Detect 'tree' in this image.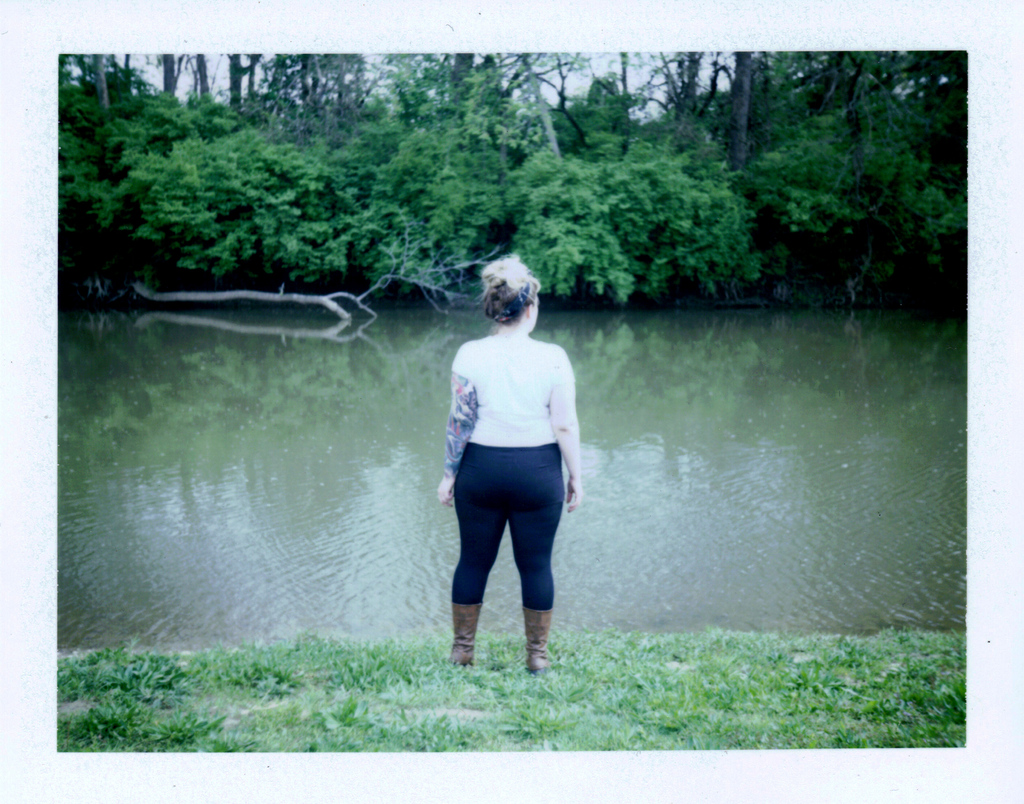
Detection: 61, 47, 966, 319.
